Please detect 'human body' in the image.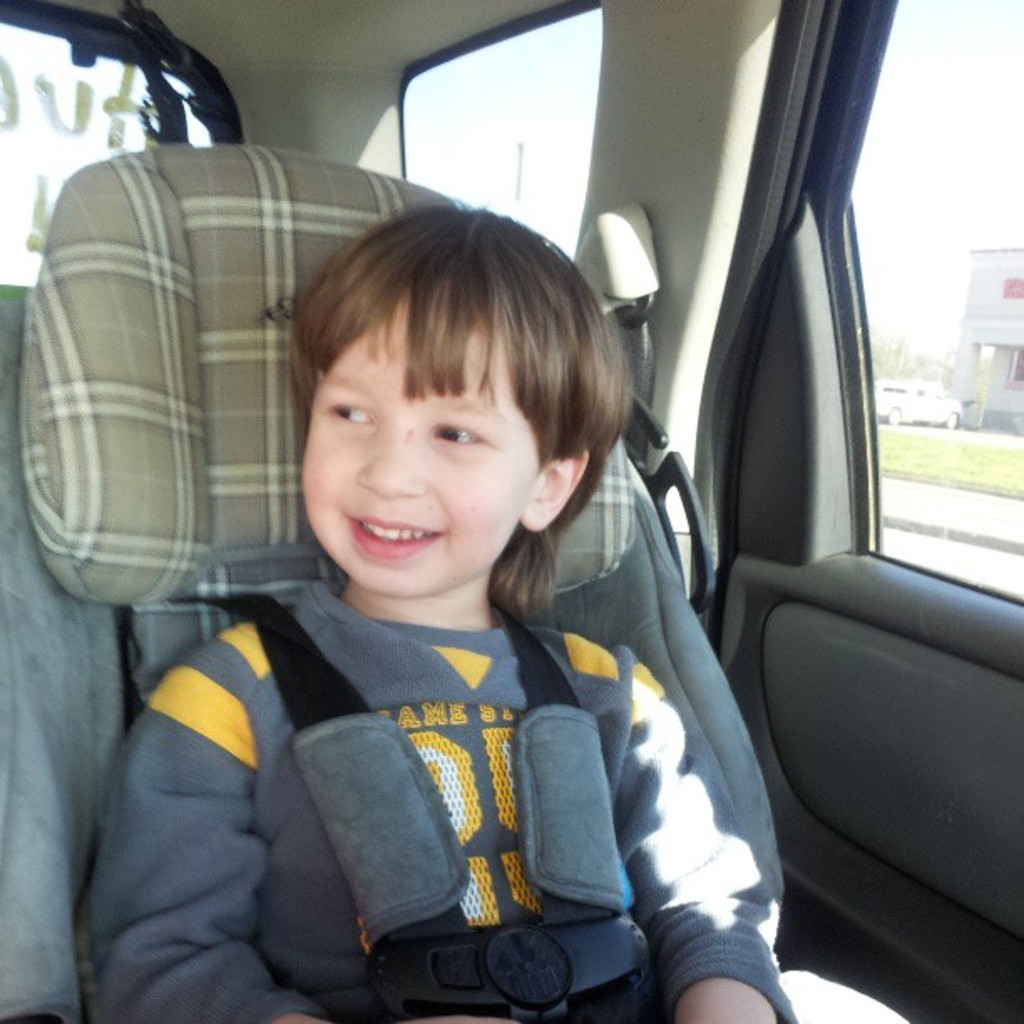
[79, 179, 810, 994].
